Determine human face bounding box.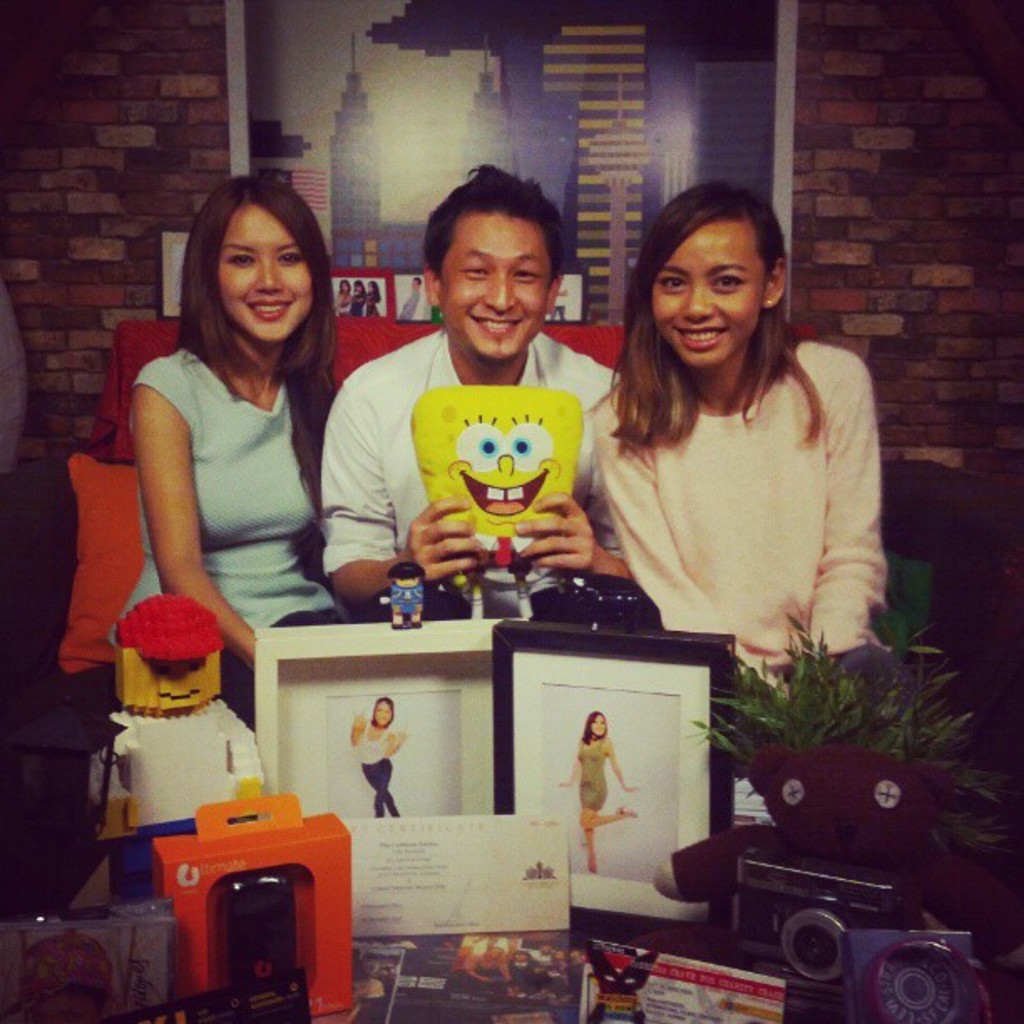
Determined: bbox=(440, 214, 554, 365).
